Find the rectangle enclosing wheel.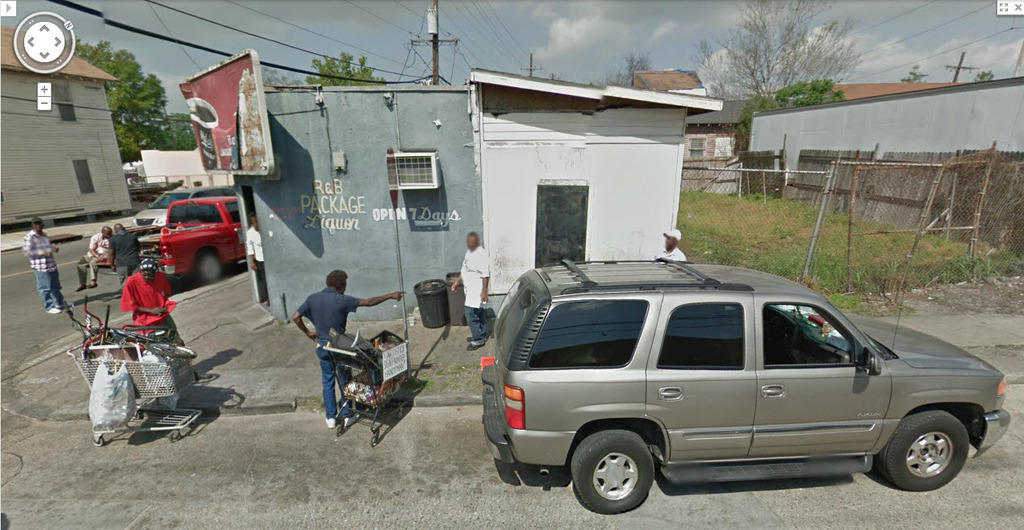
BBox(568, 419, 658, 518).
